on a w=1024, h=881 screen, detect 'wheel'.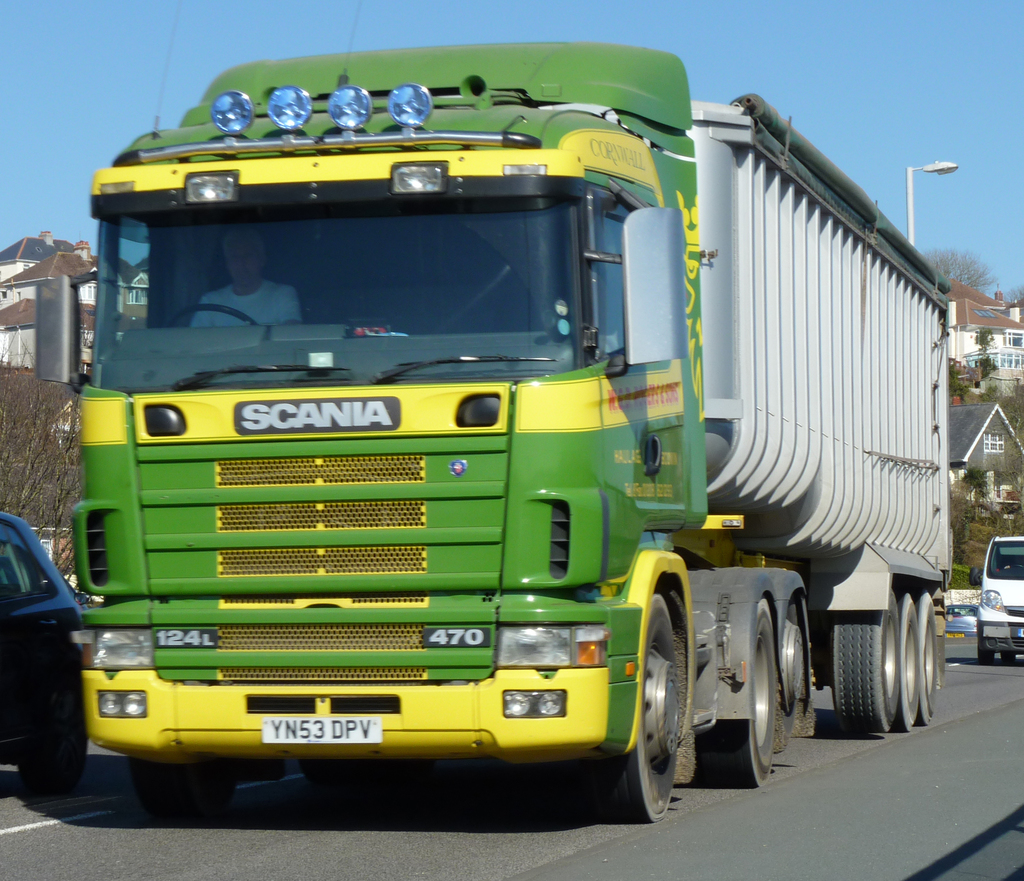
<bbox>1000, 651, 1015, 664</bbox>.
